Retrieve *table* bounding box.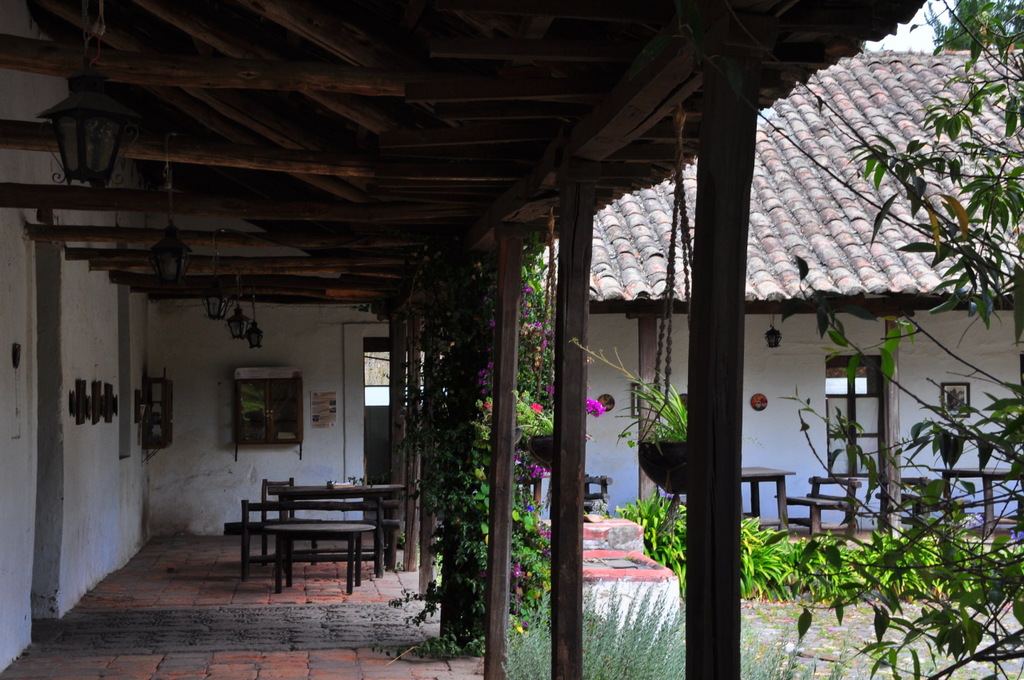
Bounding box: [x1=740, y1=466, x2=799, y2=535].
